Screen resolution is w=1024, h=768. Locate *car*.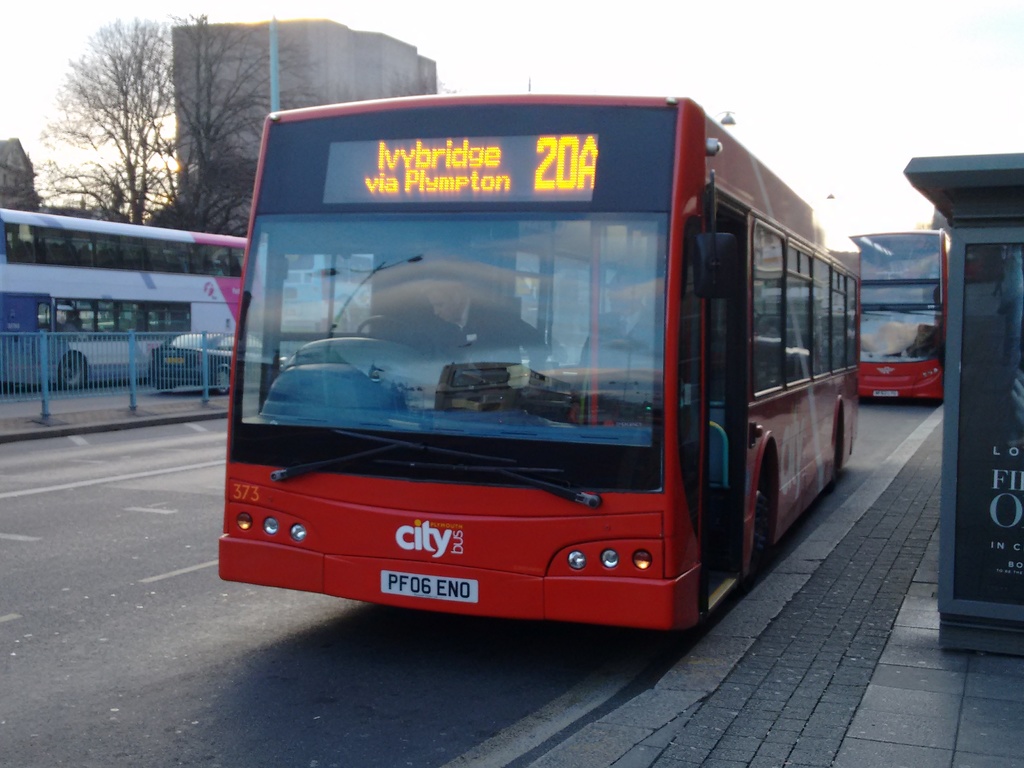
left=143, top=330, right=289, bottom=394.
